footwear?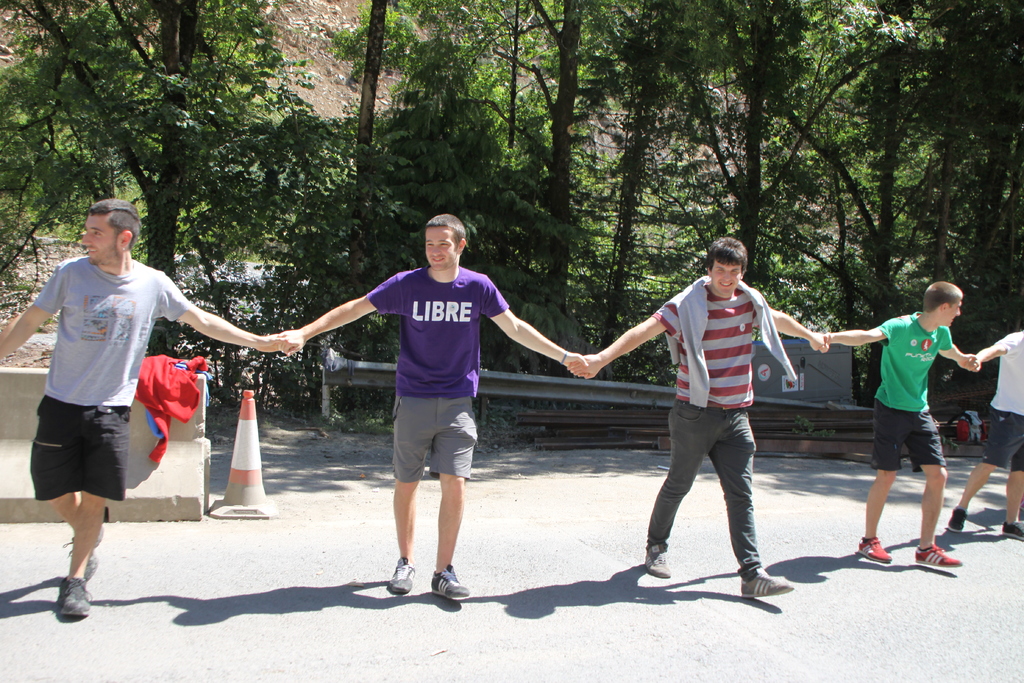
915 541 961 570
